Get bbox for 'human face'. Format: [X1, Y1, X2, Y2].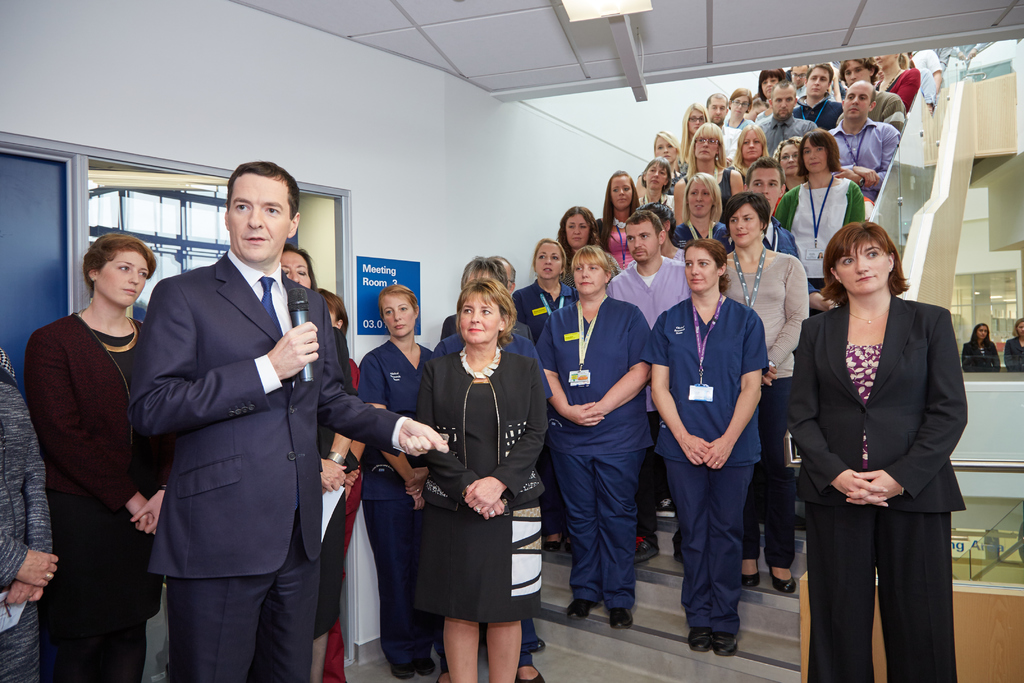
[225, 172, 291, 262].
